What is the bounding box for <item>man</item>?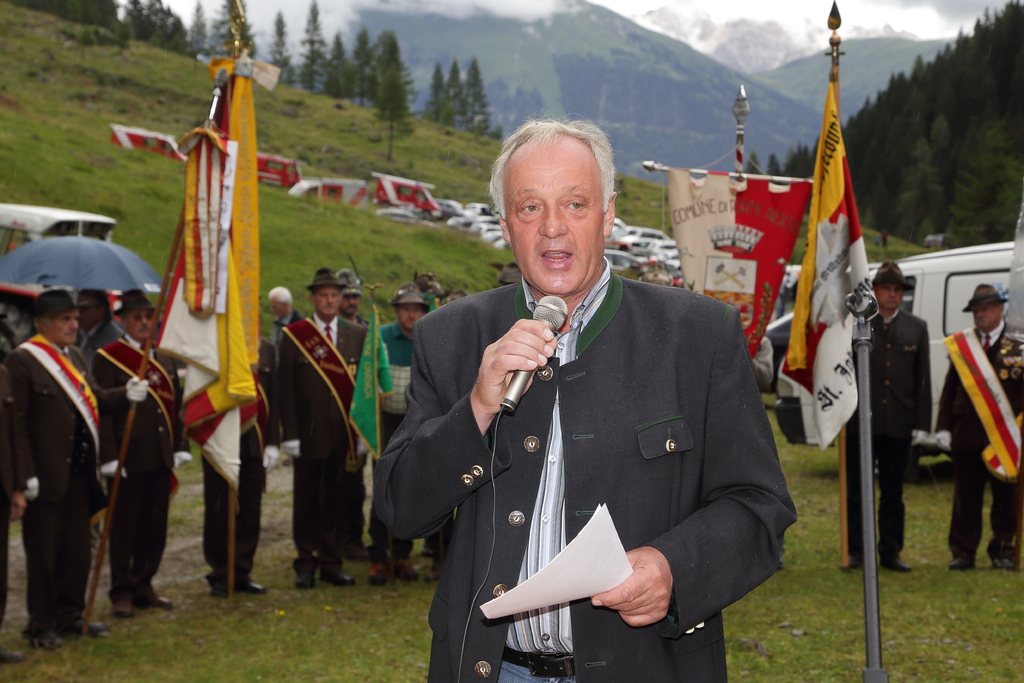
{"left": 380, "top": 282, "right": 433, "bottom": 577}.
